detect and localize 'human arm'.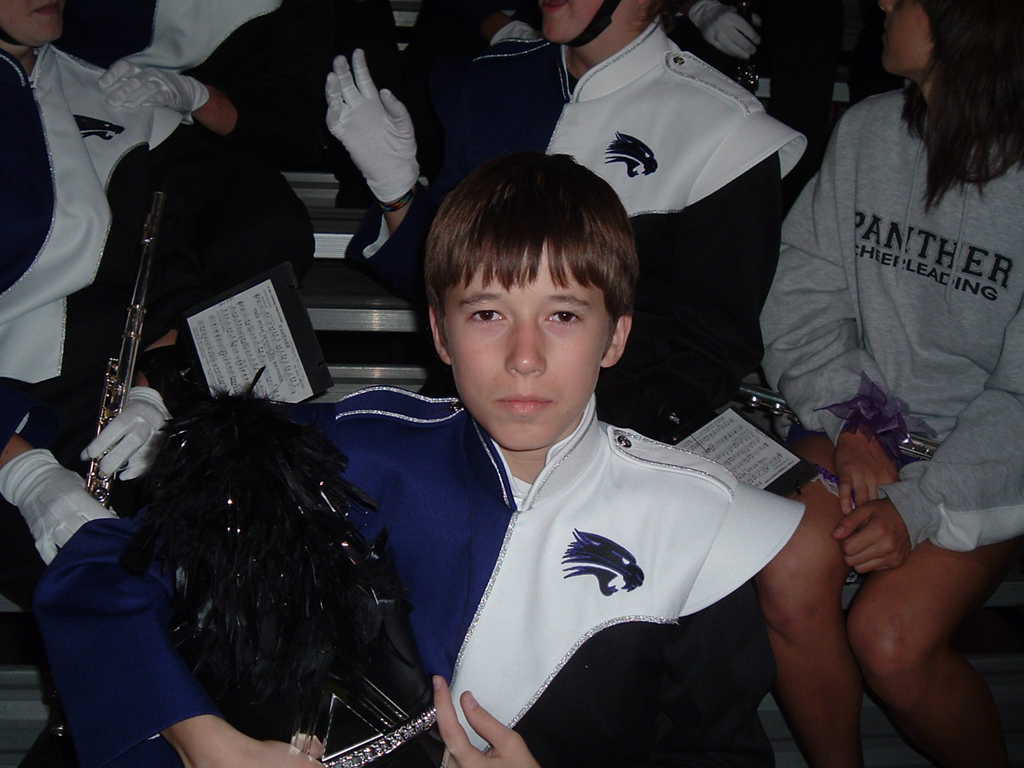
Localized at 837 308 1023 583.
